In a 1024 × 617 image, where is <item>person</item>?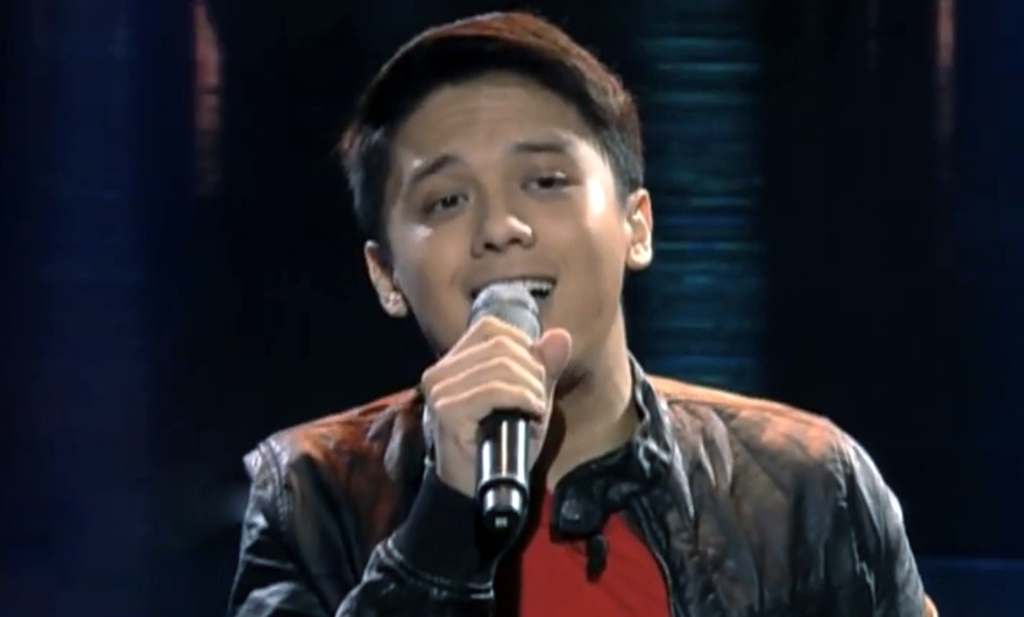
box(229, 10, 942, 616).
